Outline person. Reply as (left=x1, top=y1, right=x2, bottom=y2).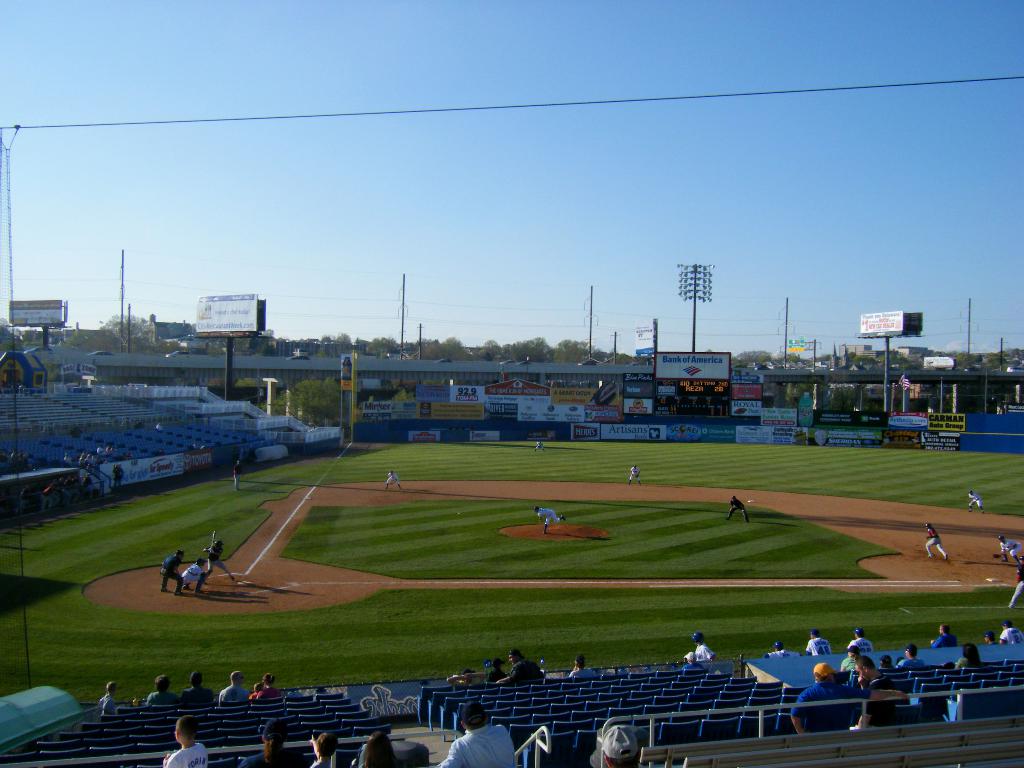
(left=685, top=648, right=700, bottom=665).
